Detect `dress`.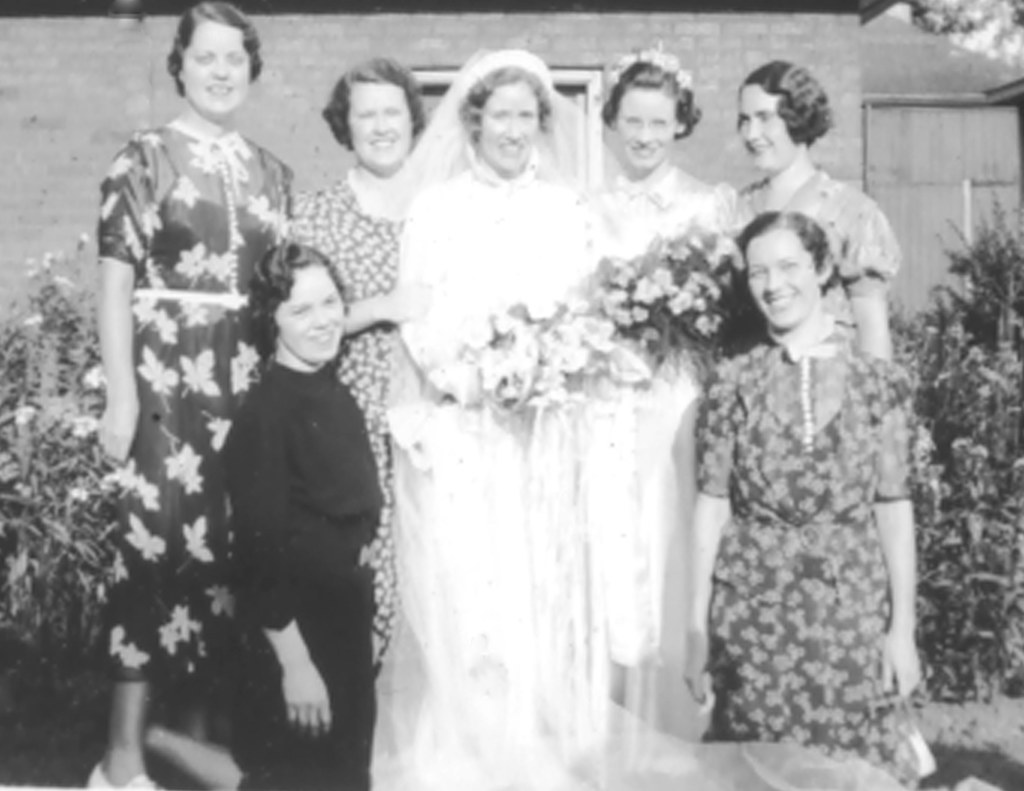
Detected at <region>732, 165, 902, 351</region>.
